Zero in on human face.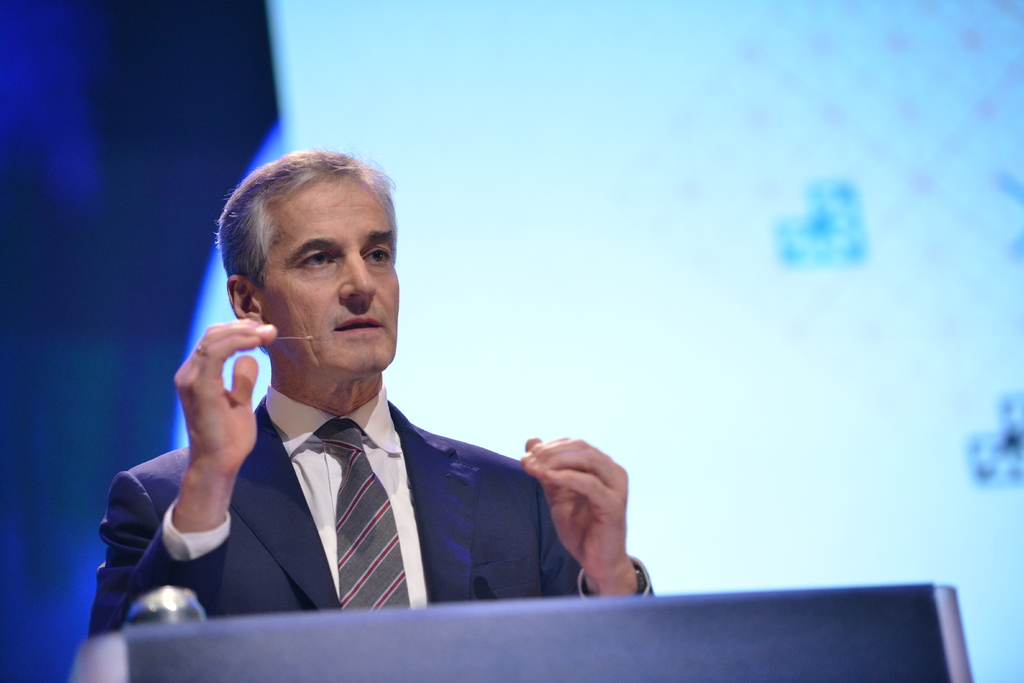
Zeroed in: 261,171,395,377.
